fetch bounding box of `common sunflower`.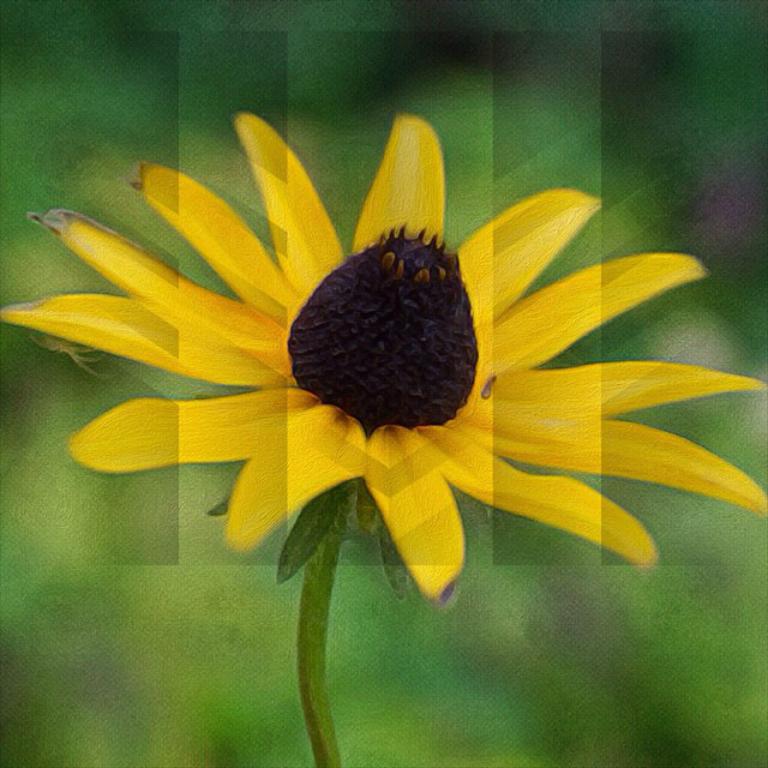
Bbox: (x1=26, y1=139, x2=732, y2=616).
